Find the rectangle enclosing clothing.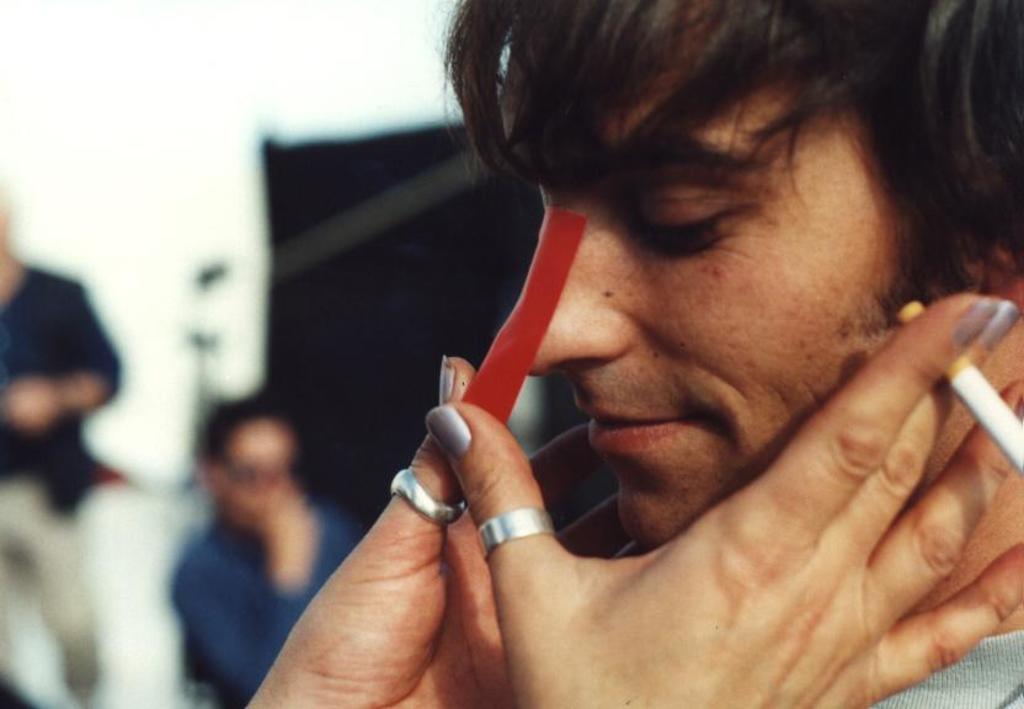
box=[171, 501, 366, 707].
